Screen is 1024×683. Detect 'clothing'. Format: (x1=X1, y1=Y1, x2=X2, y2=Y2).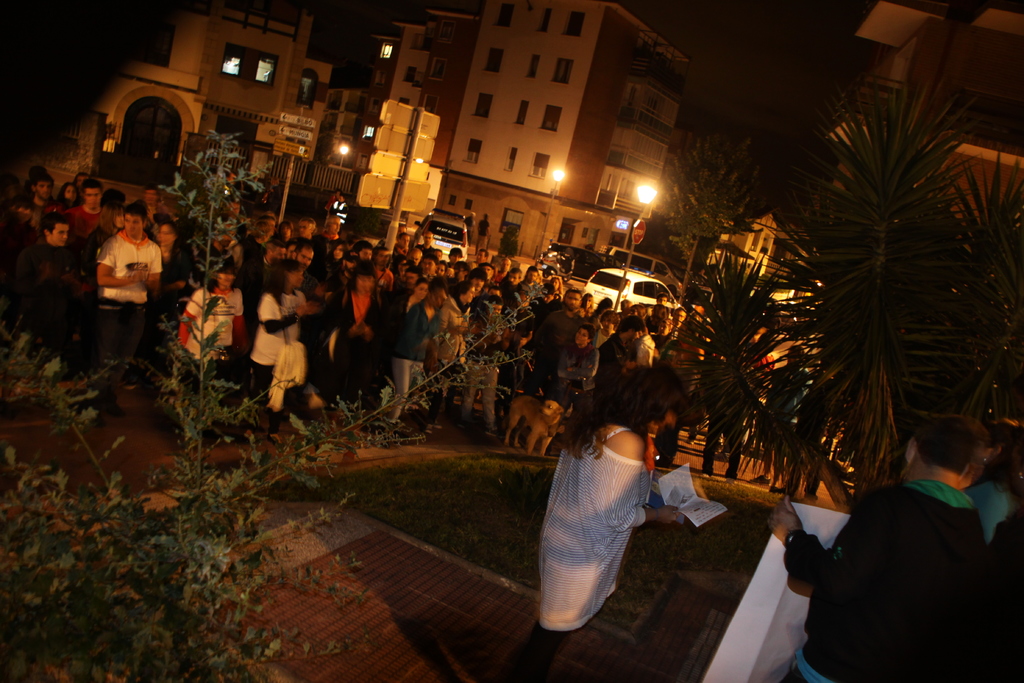
(x1=68, y1=199, x2=124, y2=251).
